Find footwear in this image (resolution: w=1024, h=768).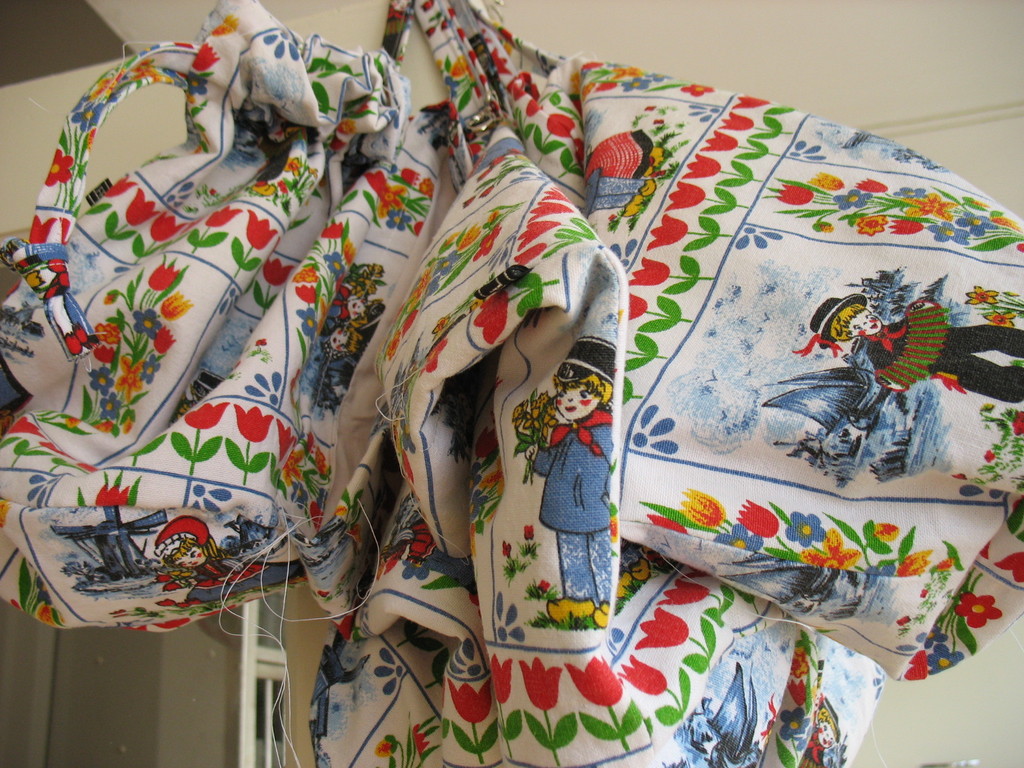
[left=544, top=595, right=591, bottom=625].
